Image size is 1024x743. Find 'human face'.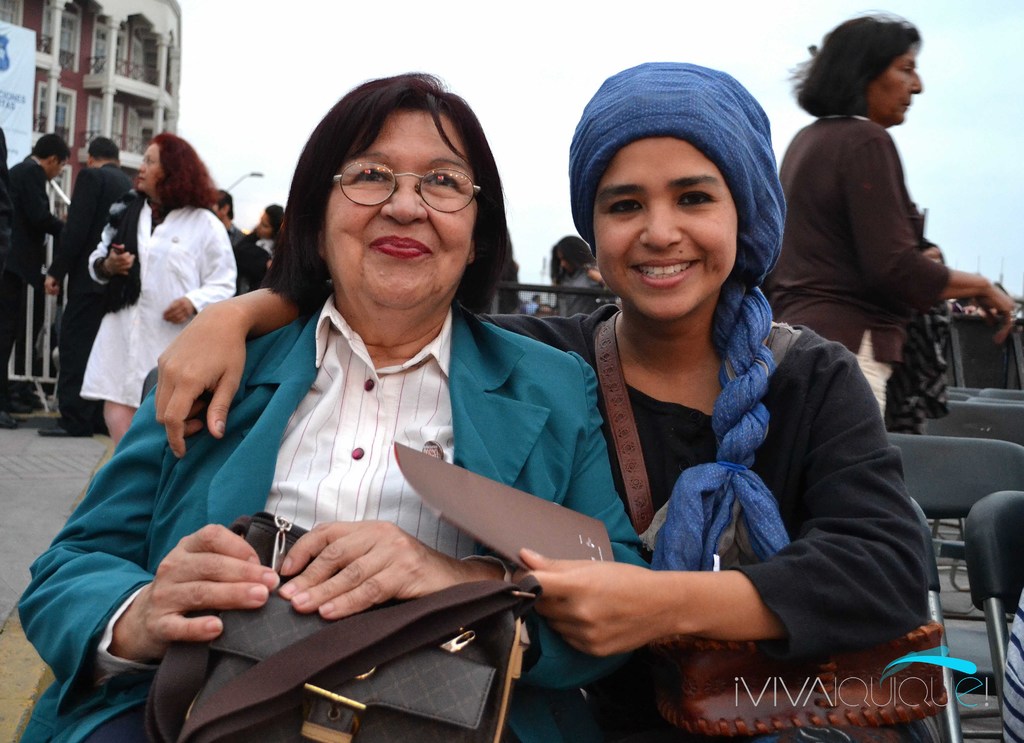
[left=138, top=145, right=160, bottom=197].
